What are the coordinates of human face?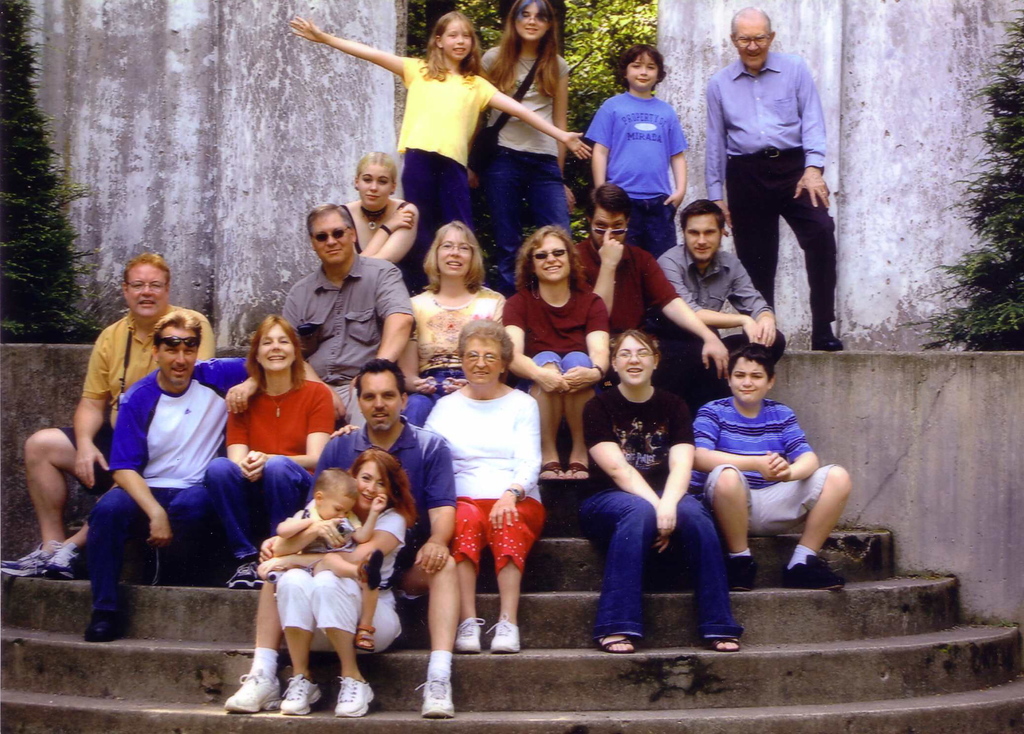
box(358, 166, 394, 208).
